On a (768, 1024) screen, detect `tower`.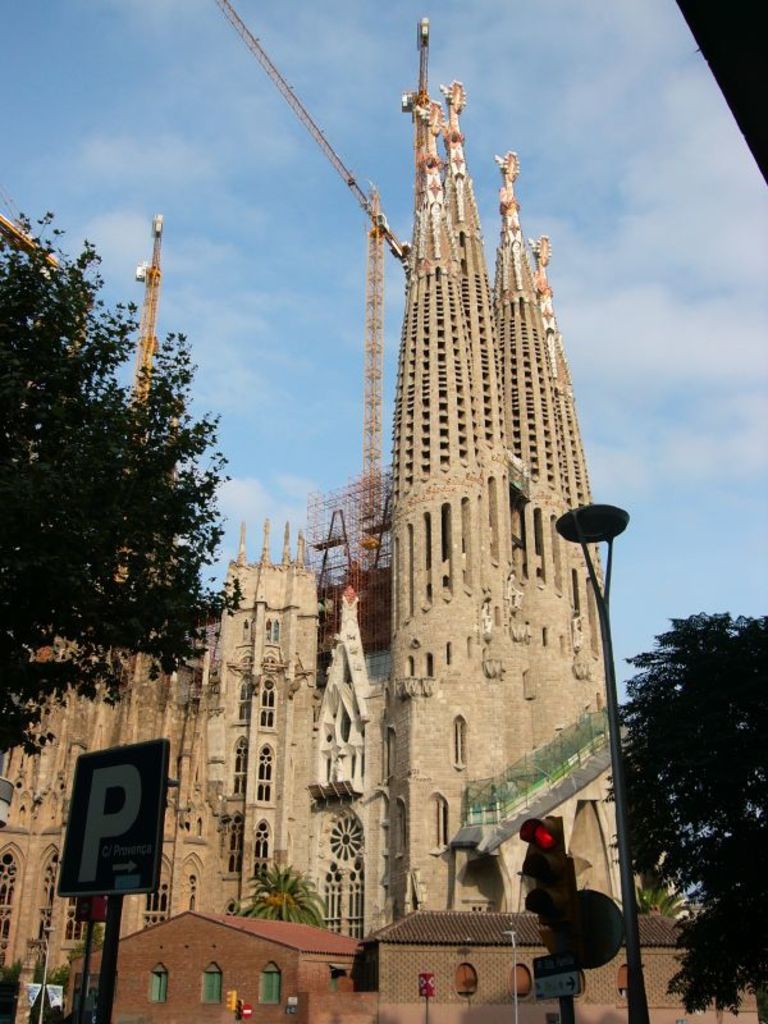
bbox(387, 83, 609, 923).
